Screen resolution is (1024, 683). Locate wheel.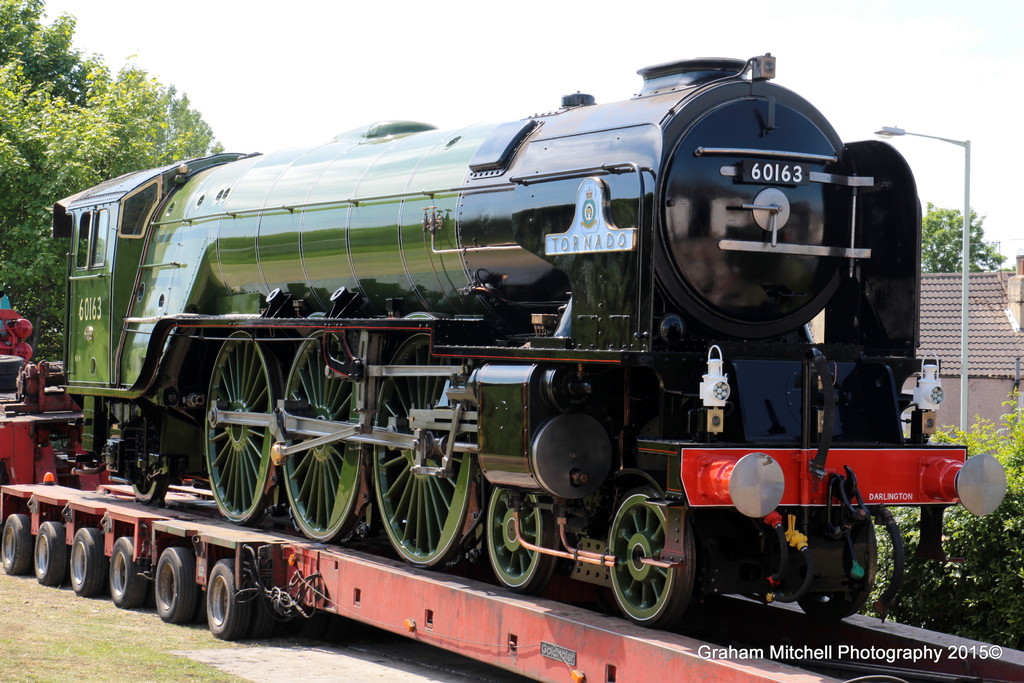
<bbox>202, 331, 285, 525</bbox>.
